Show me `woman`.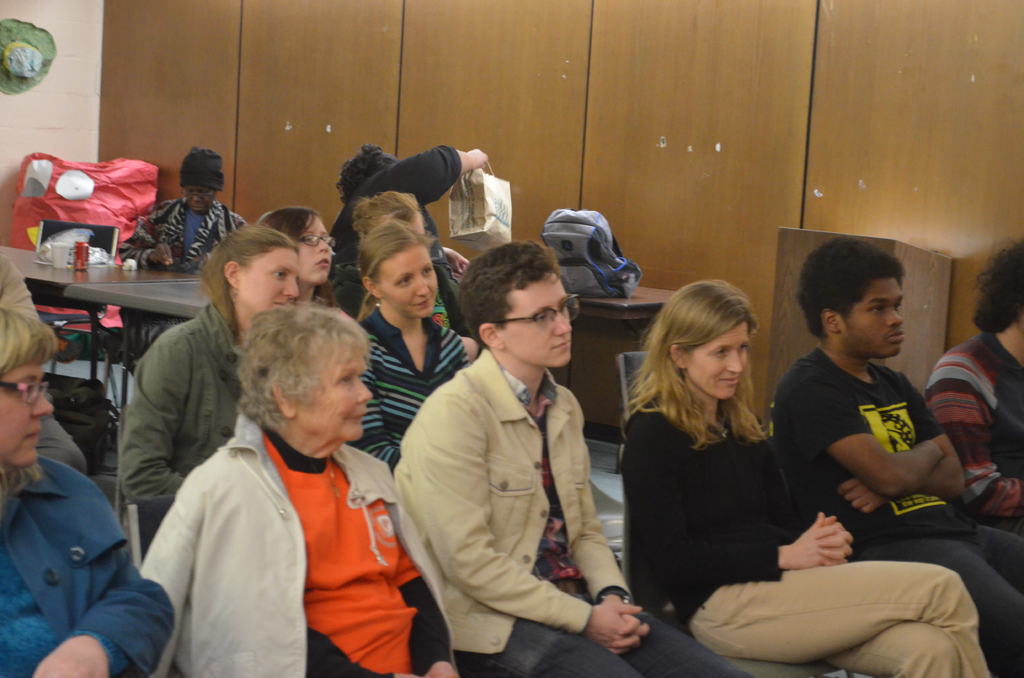
`woman` is here: crop(0, 302, 179, 674).
